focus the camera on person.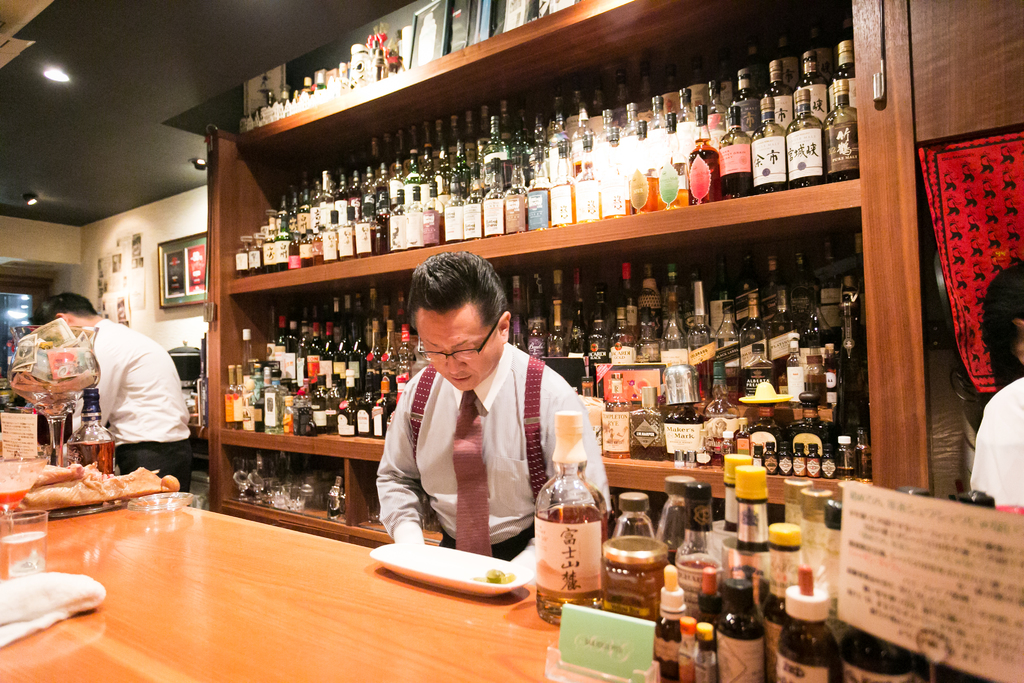
Focus region: (369, 247, 591, 586).
